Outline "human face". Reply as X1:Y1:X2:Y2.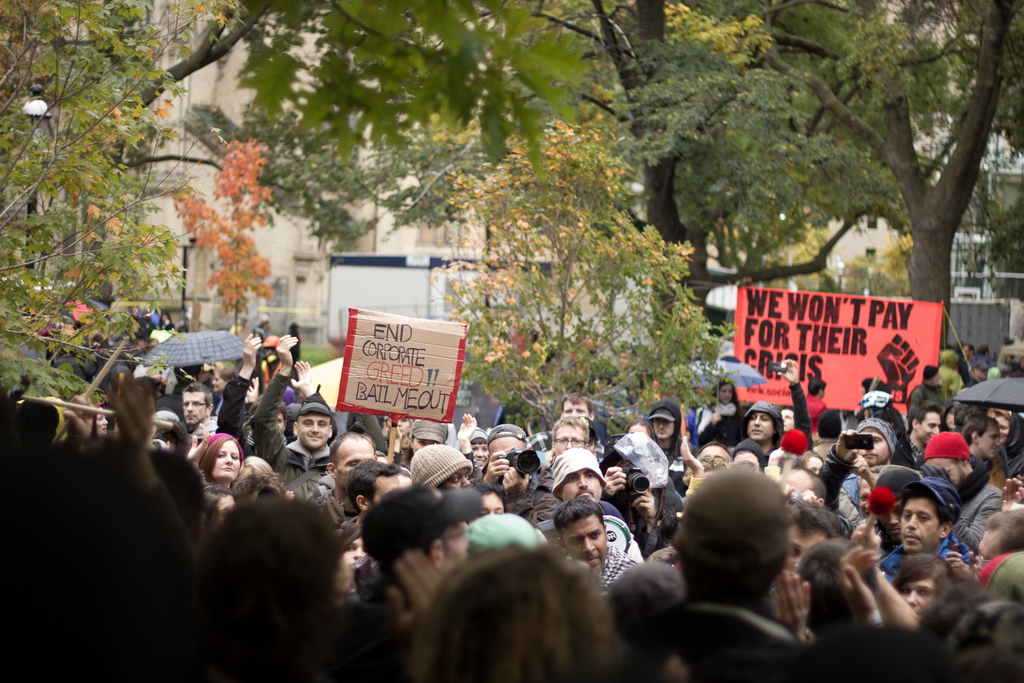
656:419:670:435.
